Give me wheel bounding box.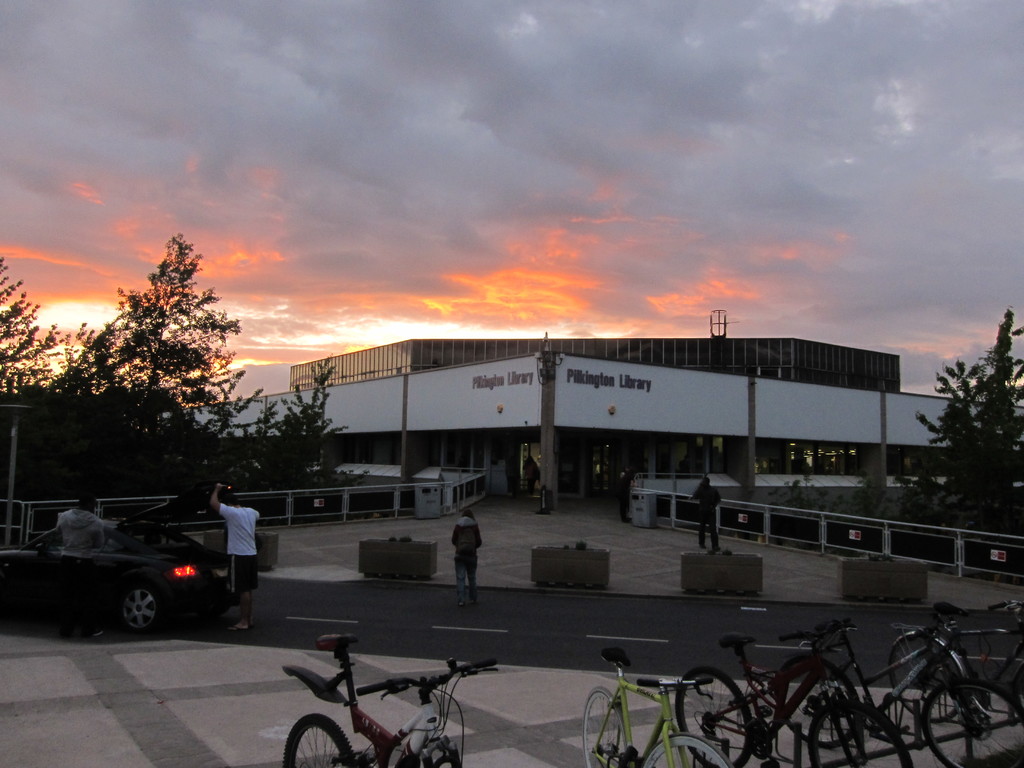
[left=888, top=636, right=963, bottom=723].
